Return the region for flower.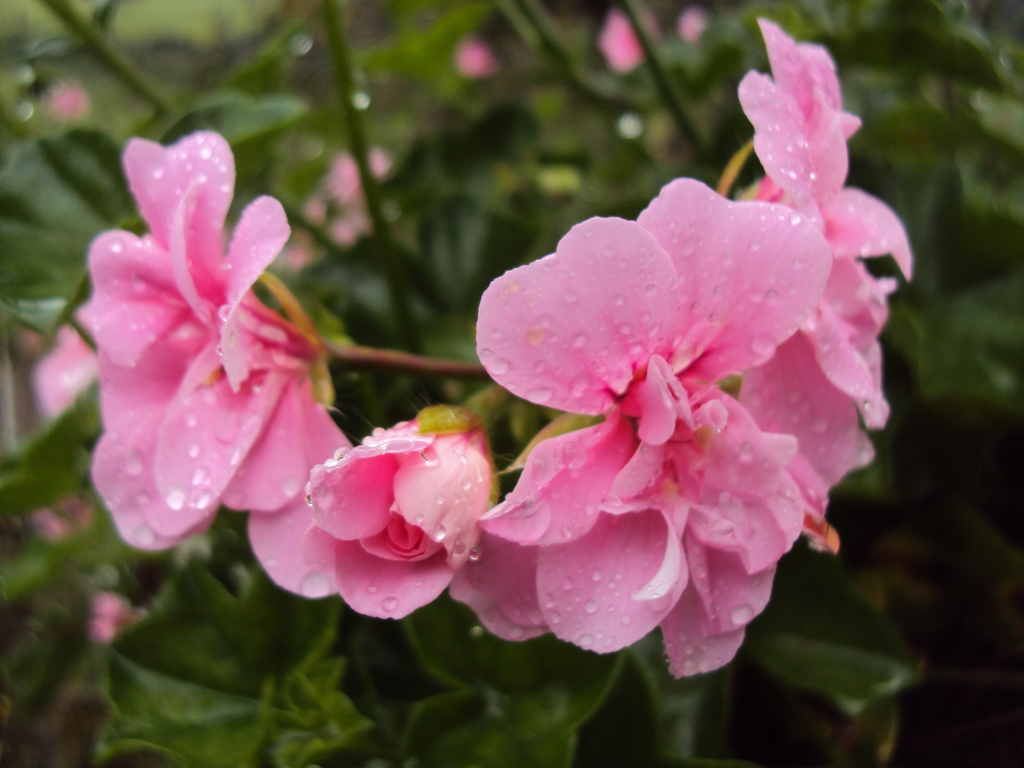
Rect(300, 405, 502, 626).
